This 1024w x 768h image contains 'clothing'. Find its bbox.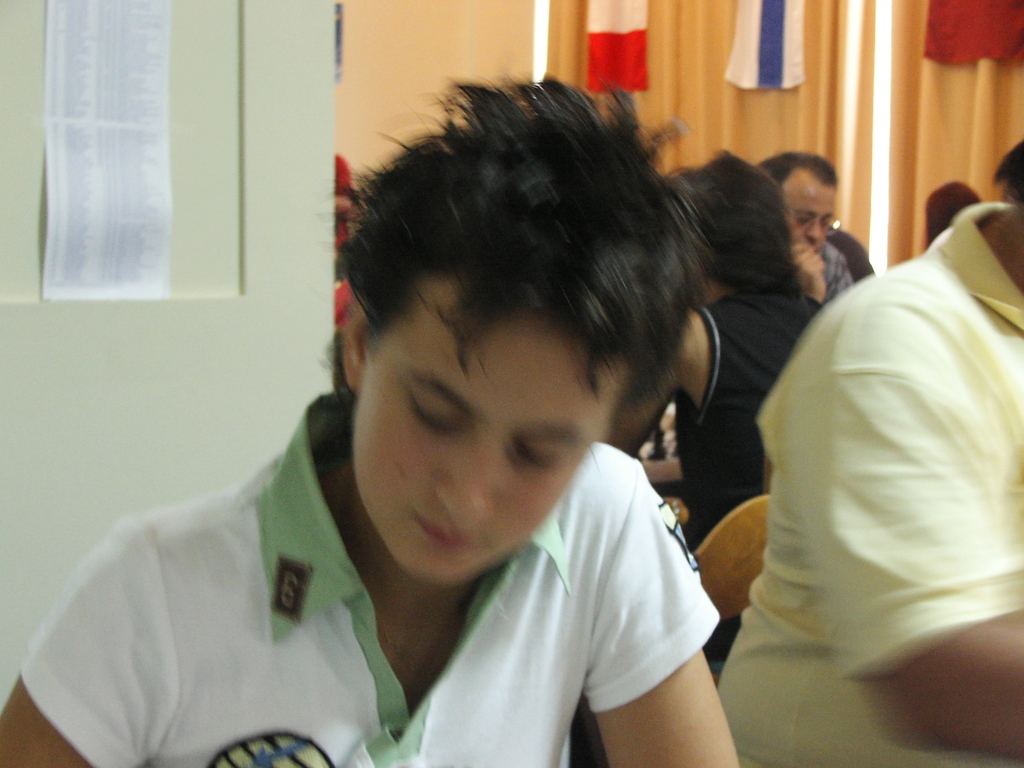
<bbox>719, 202, 1023, 767</bbox>.
